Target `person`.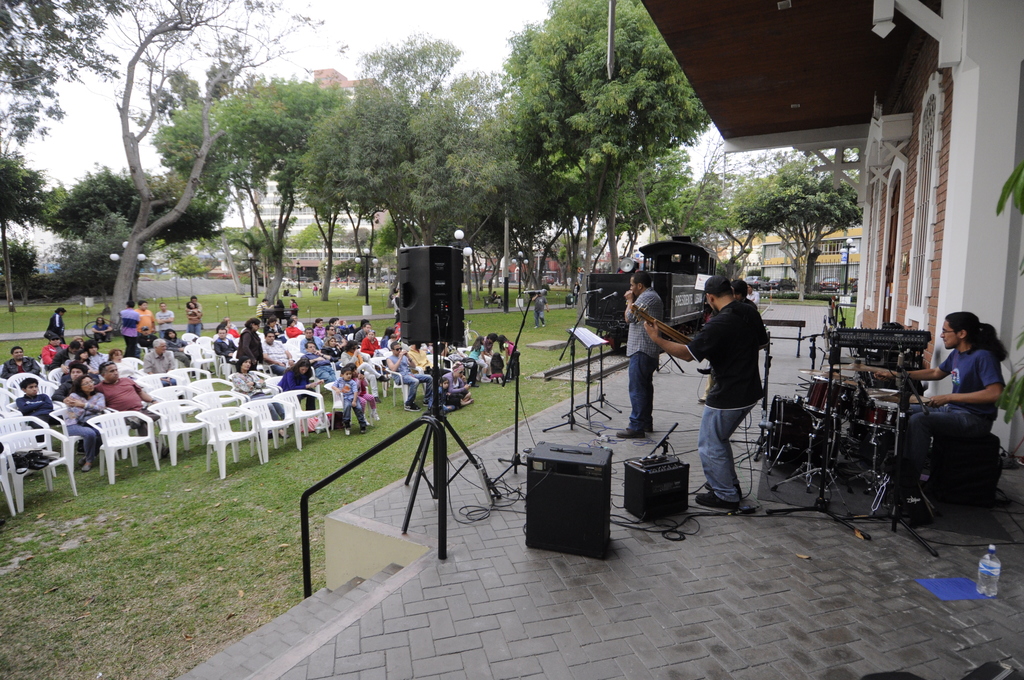
Target region: region(3, 346, 40, 381).
